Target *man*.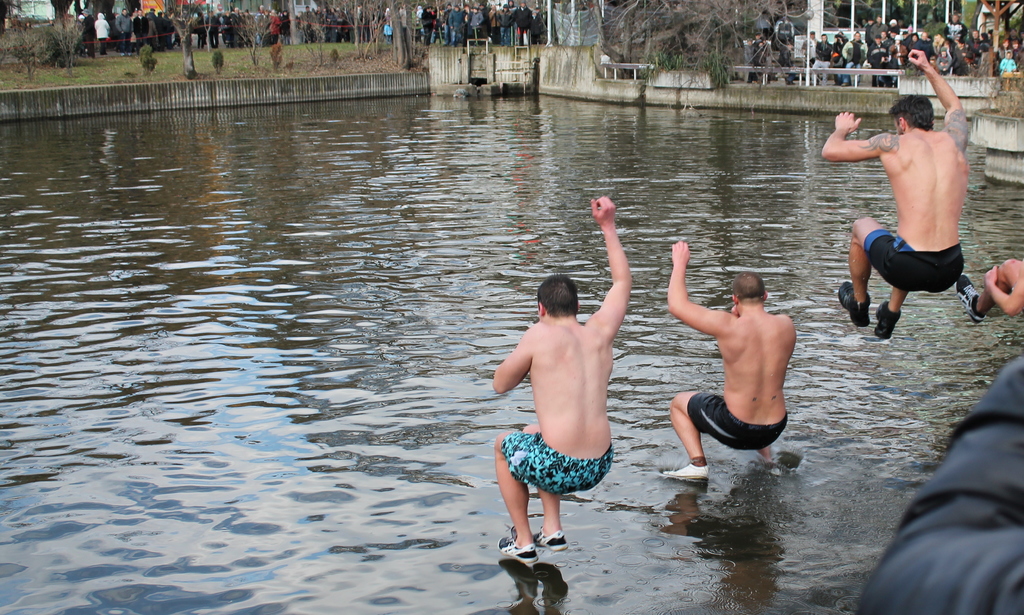
Target region: [x1=237, y1=10, x2=248, y2=37].
